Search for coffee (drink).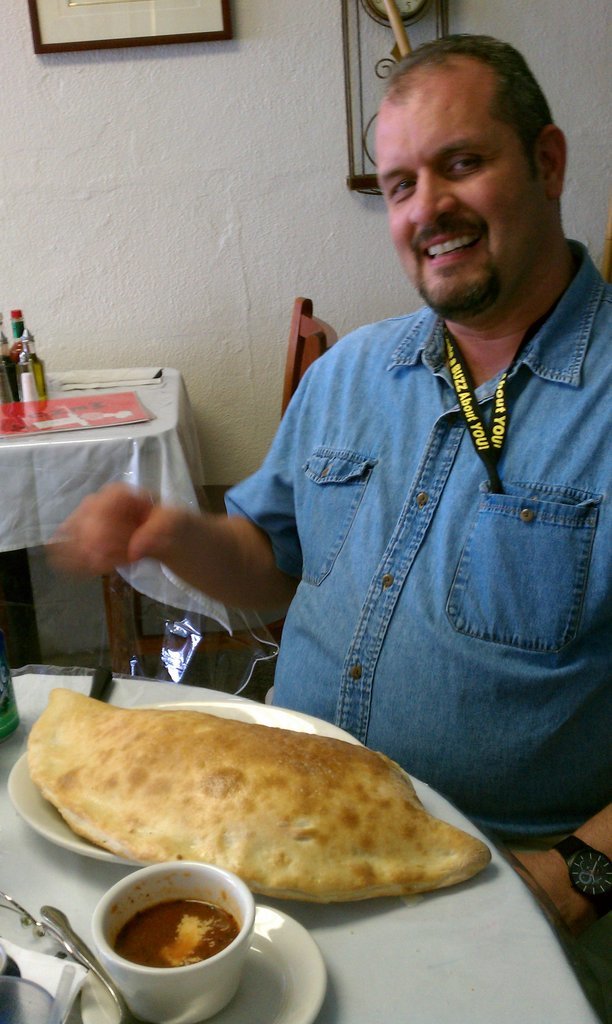
Found at detection(85, 869, 269, 1017).
